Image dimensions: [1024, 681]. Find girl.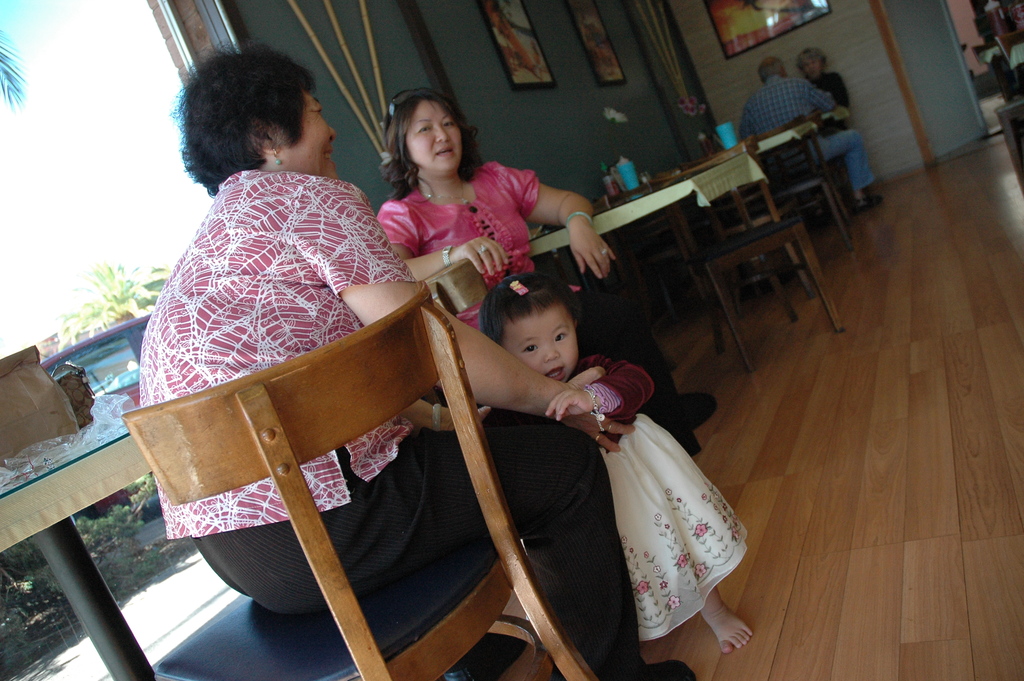
375,91,616,336.
